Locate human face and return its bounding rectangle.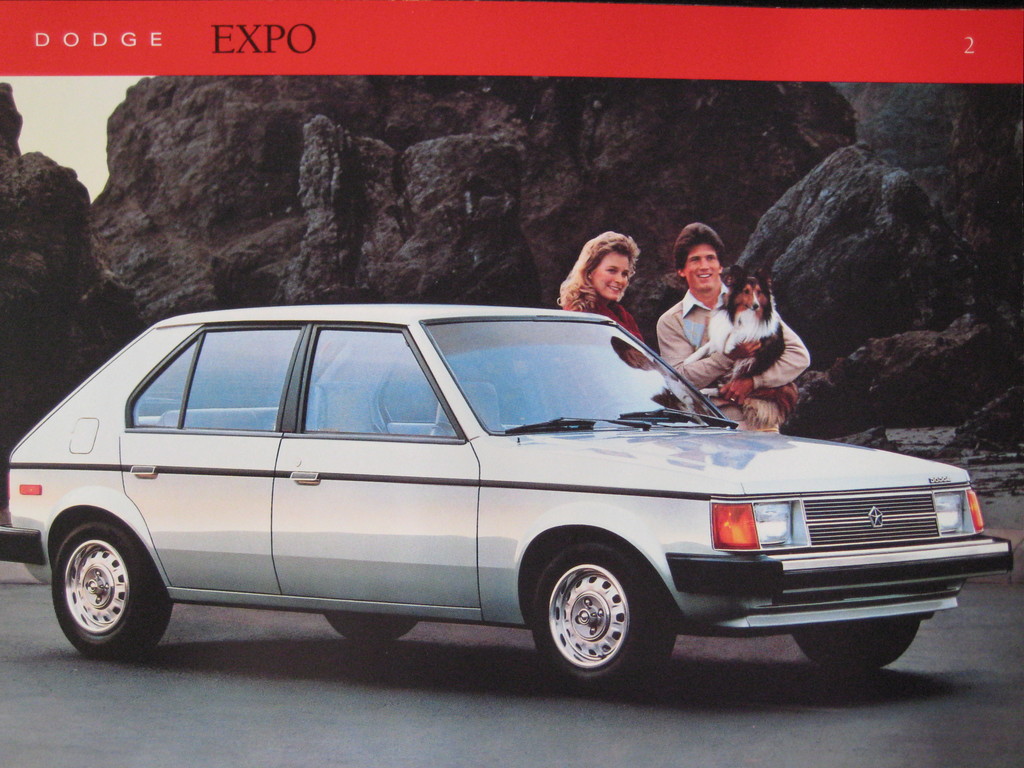
region(686, 236, 727, 291).
